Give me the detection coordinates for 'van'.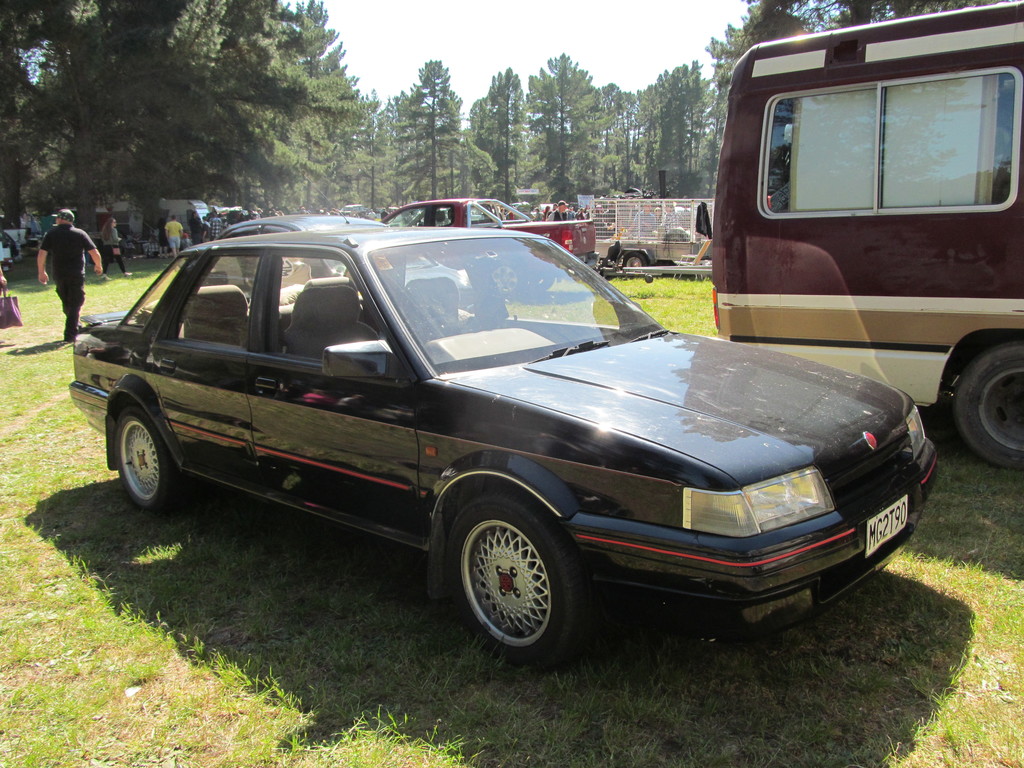
[x1=337, y1=204, x2=366, y2=216].
